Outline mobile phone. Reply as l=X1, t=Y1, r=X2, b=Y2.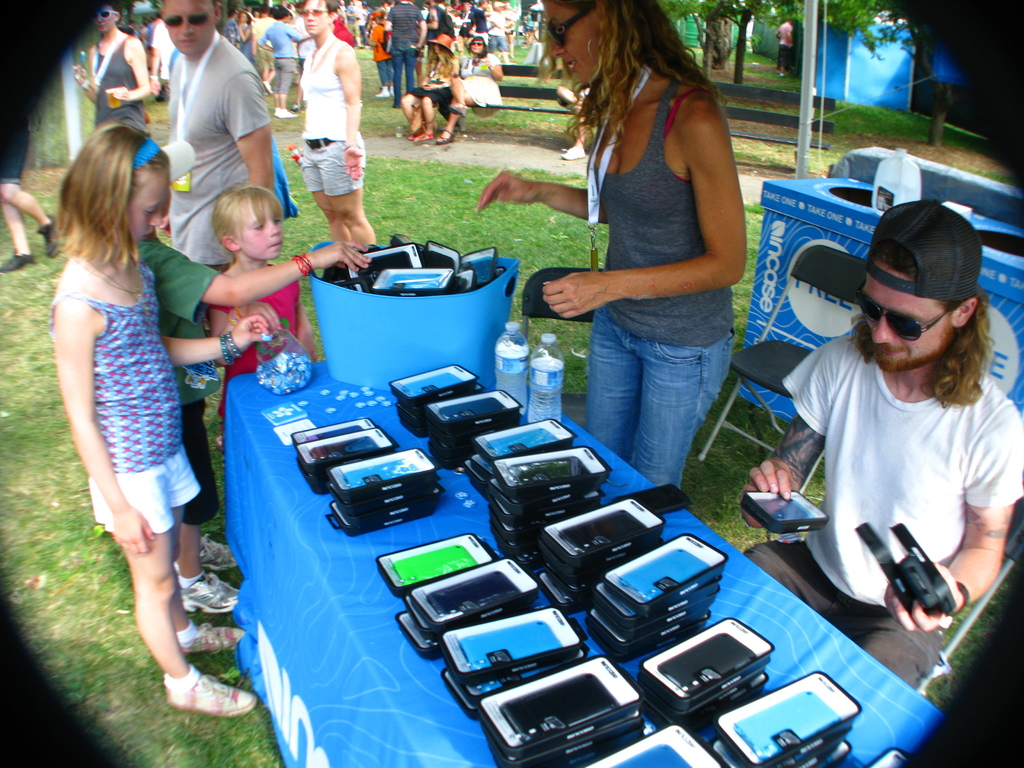
l=456, t=620, r=566, b=673.
